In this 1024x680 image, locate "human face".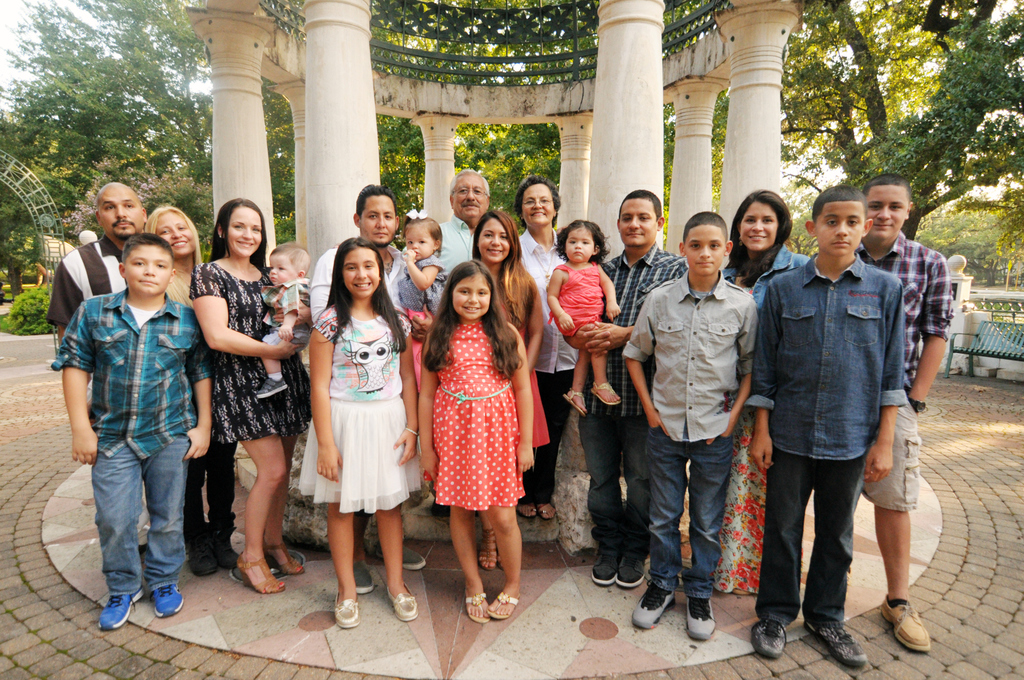
Bounding box: {"x1": 126, "y1": 247, "x2": 167, "y2": 295}.
